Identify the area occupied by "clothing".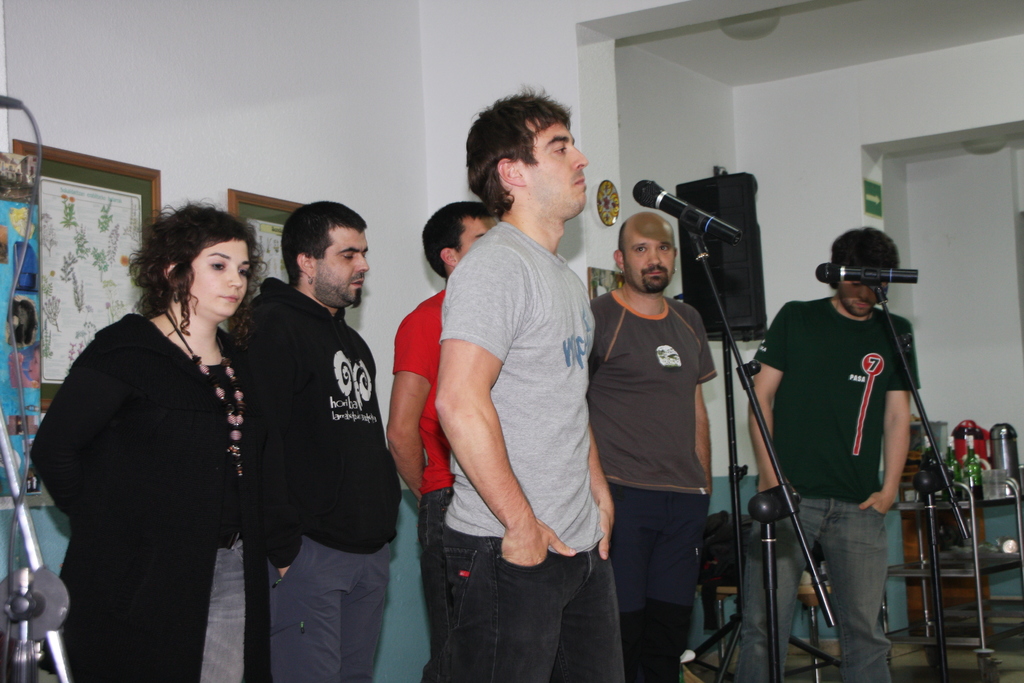
Area: (x1=230, y1=276, x2=401, y2=682).
